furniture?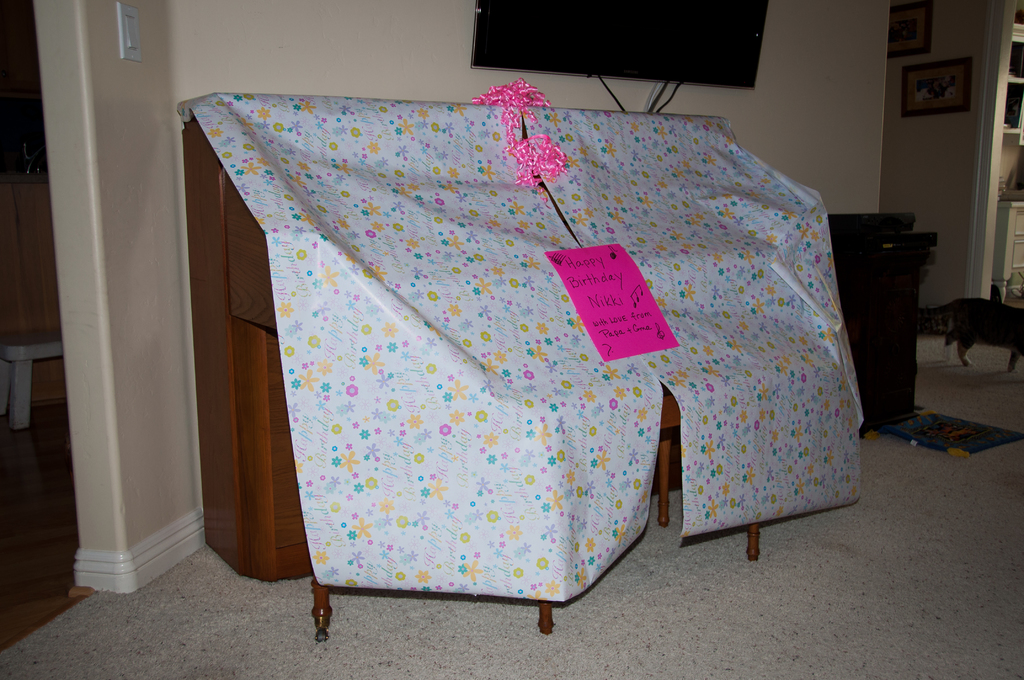
<bbox>827, 213, 937, 429</bbox>
